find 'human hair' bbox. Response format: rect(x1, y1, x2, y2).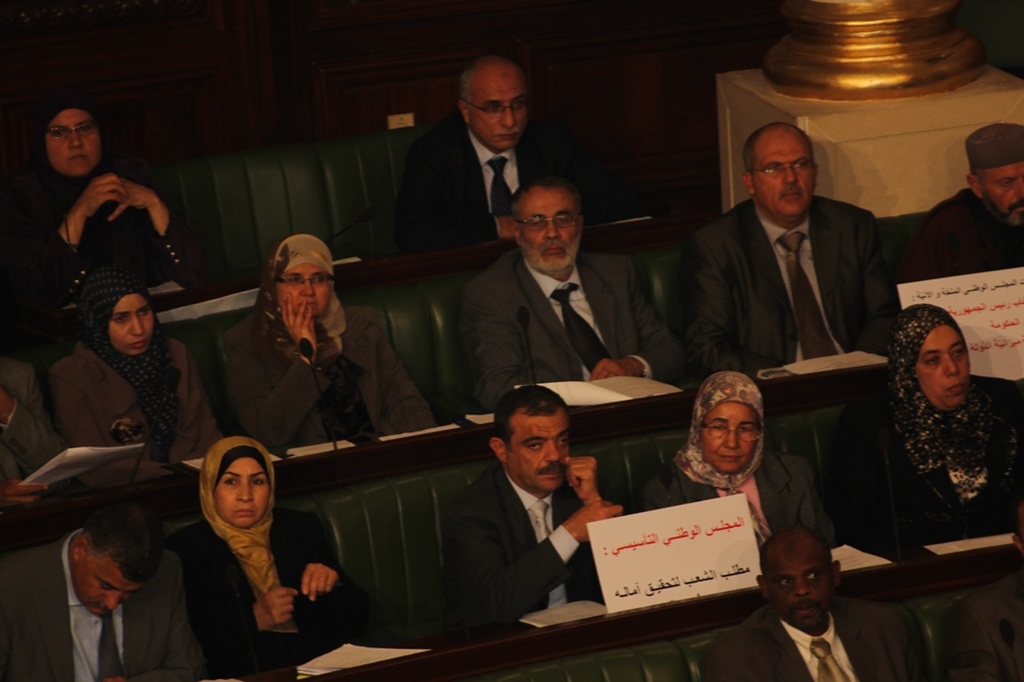
rect(510, 176, 584, 225).
